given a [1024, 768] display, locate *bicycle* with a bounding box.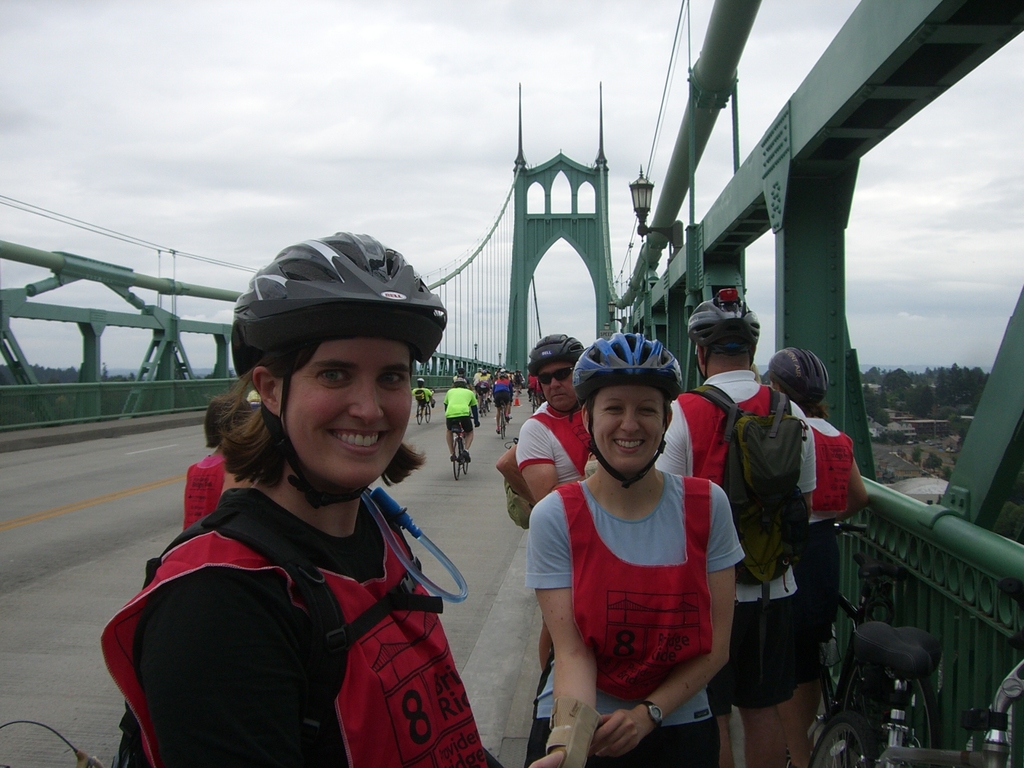
Located: rect(808, 624, 1023, 767).
